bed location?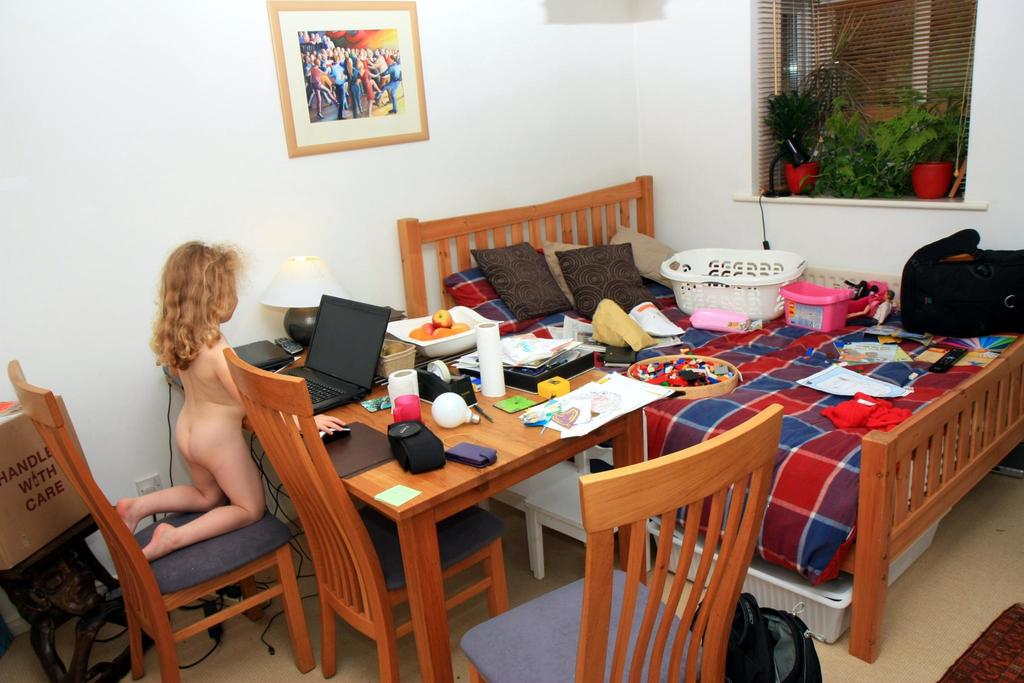
crop(396, 174, 1023, 666)
